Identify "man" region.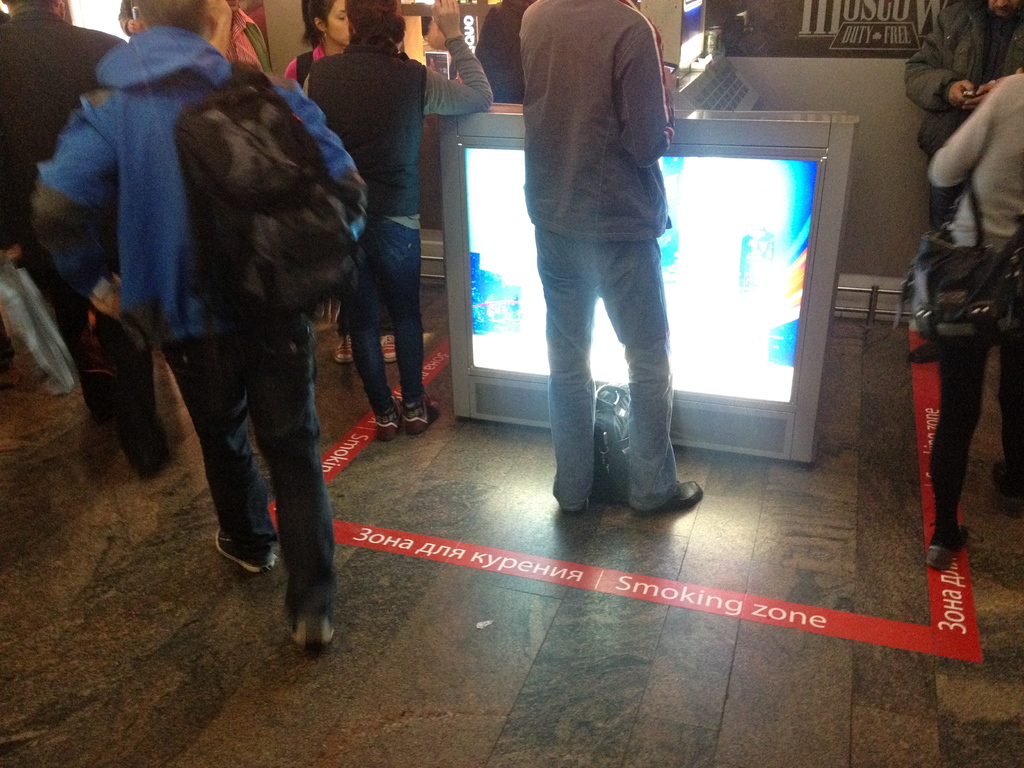
Region: BBox(30, 0, 366, 652).
